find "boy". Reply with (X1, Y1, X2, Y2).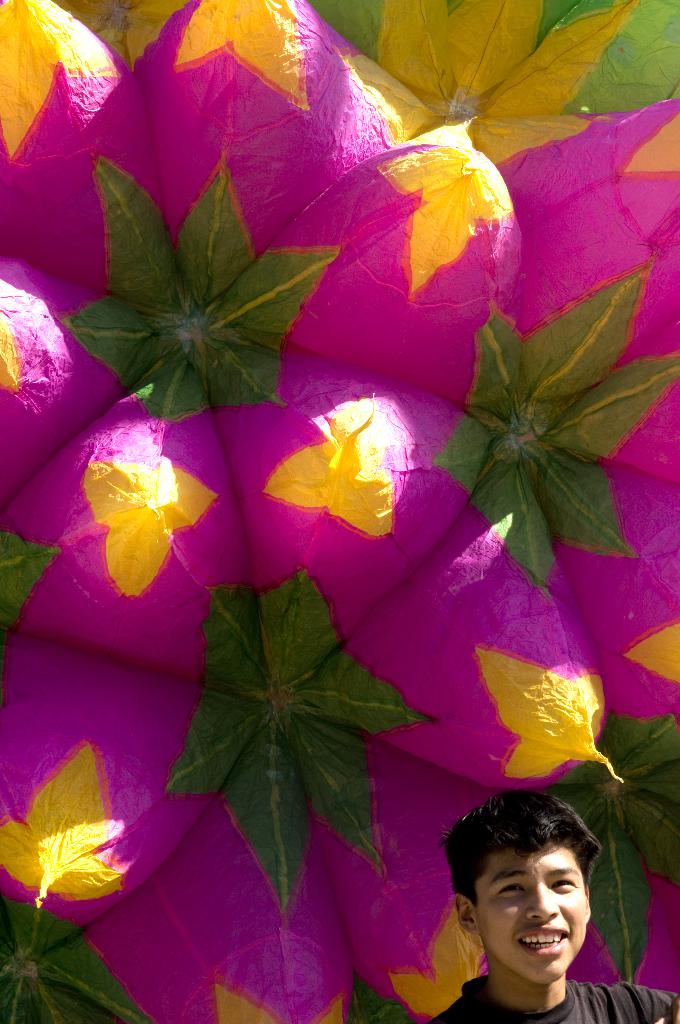
(415, 786, 679, 1023).
